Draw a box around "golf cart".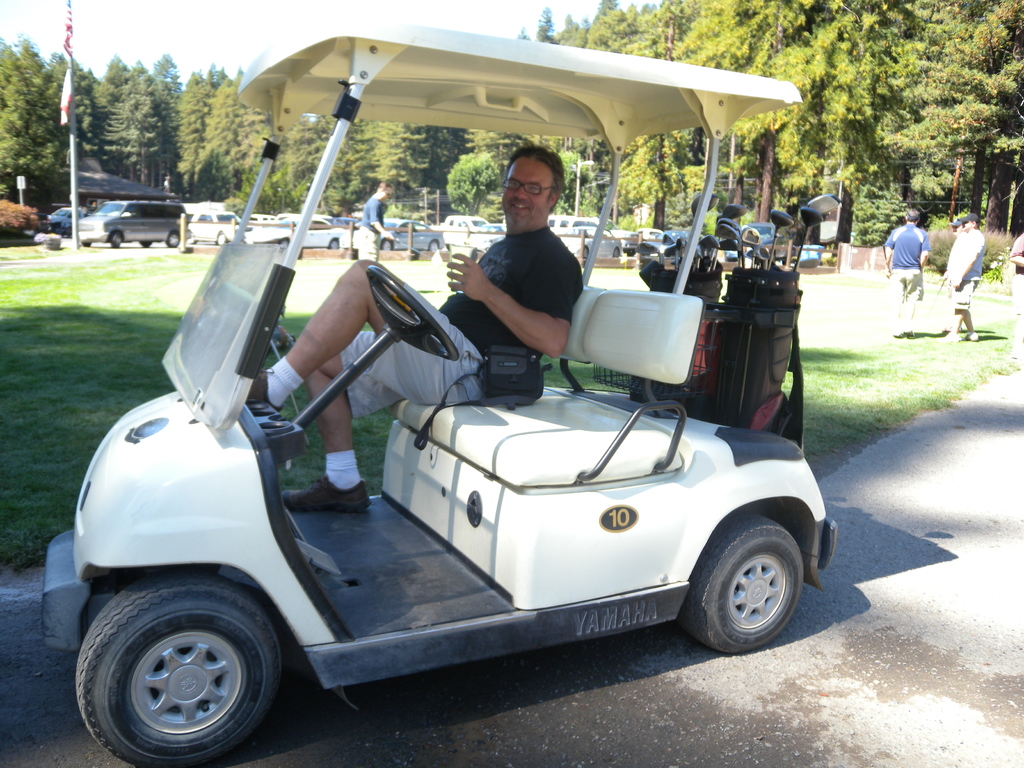
{"x1": 40, "y1": 15, "x2": 841, "y2": 767}.
